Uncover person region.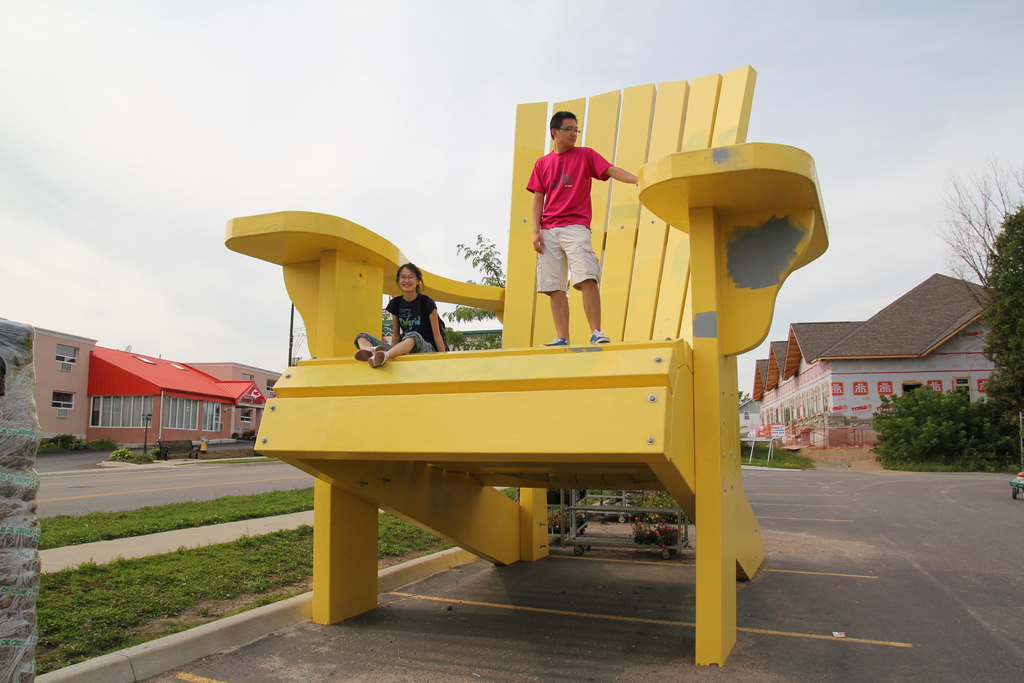
Uncovered: <bbox>524, 110, 641, 346</bbox>.
